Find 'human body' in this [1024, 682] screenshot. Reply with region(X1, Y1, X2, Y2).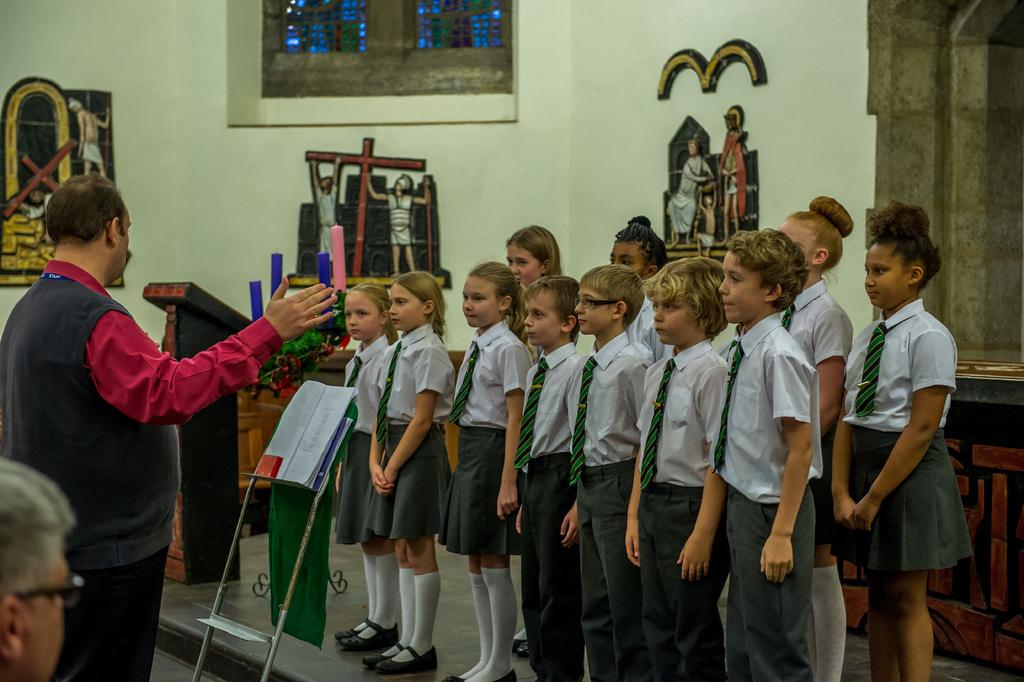
region(843, 217, 977, 681).
